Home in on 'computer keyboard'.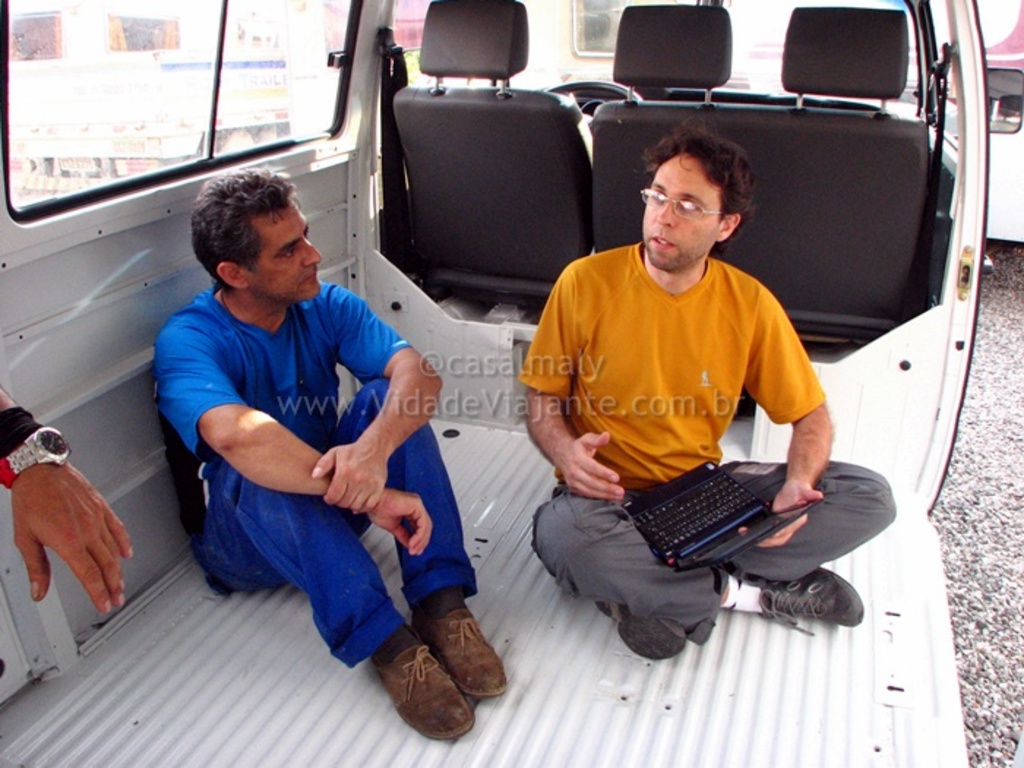
Homed in at {"x1": 629, "y1": 473, "x2": 759, "y2": 554}.
